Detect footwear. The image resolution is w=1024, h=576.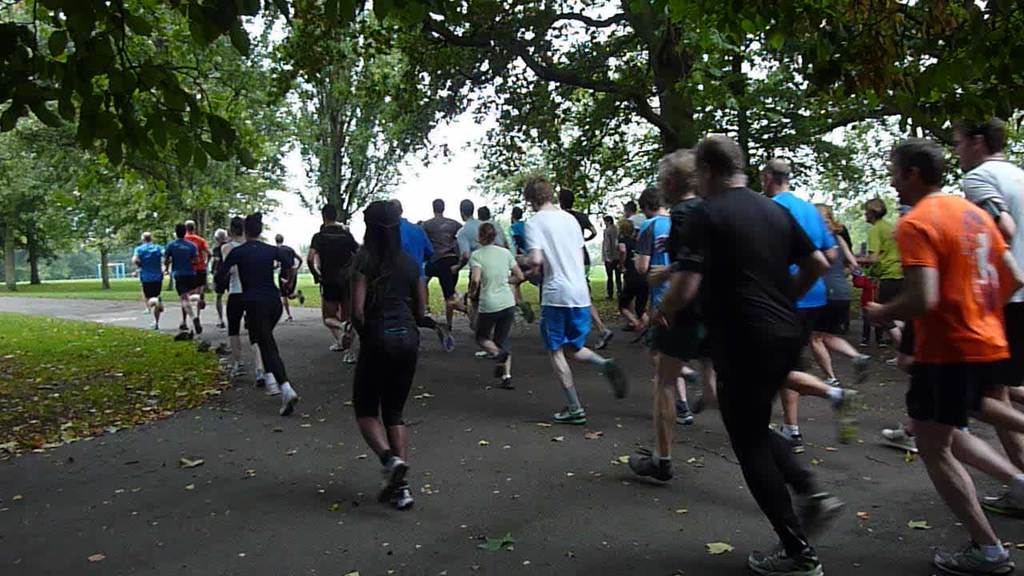
detection(832, 392, 861, 442).
